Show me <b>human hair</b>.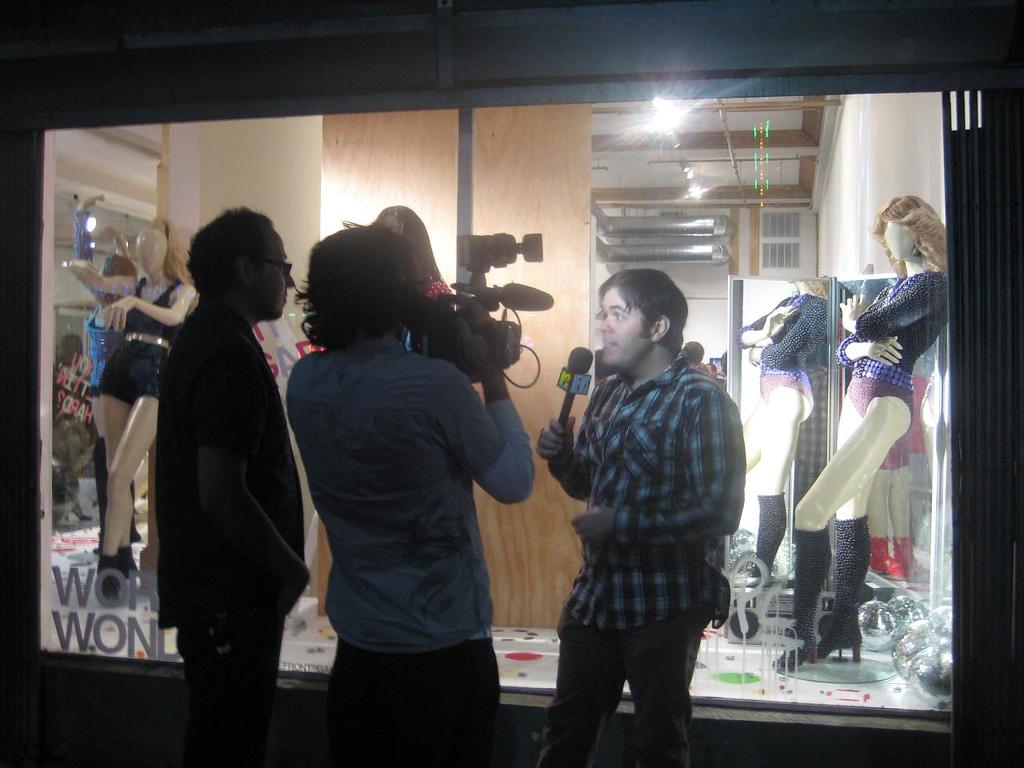
<b>human hair</b> is here: BBox(866, 194, 948, 279).
